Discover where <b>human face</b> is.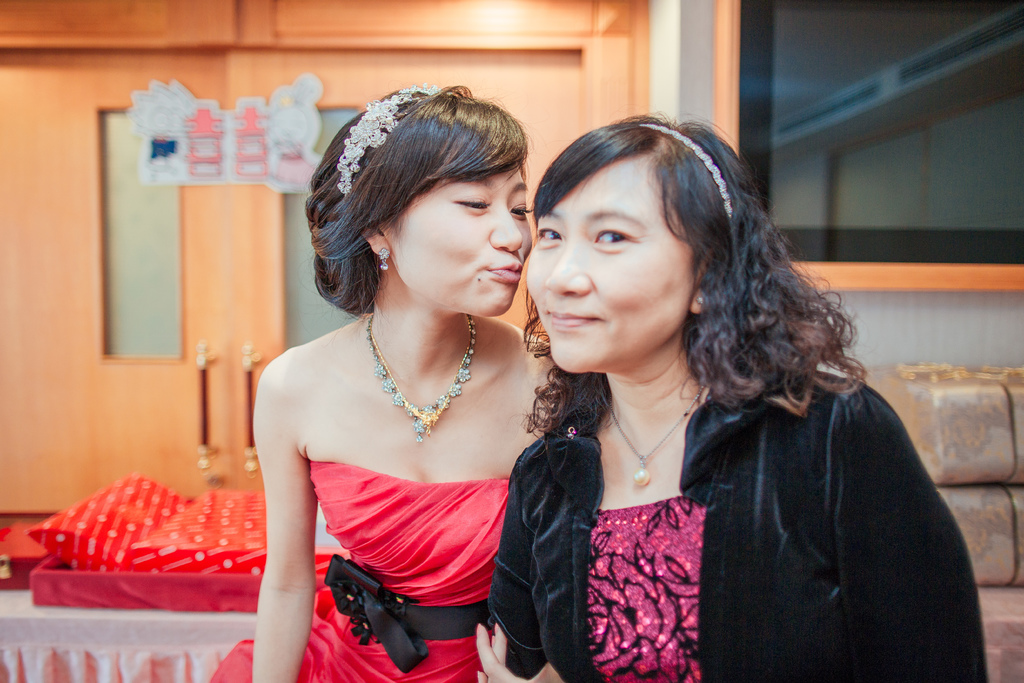
Discovered at <region>524, 165, 692, 368</region>.
